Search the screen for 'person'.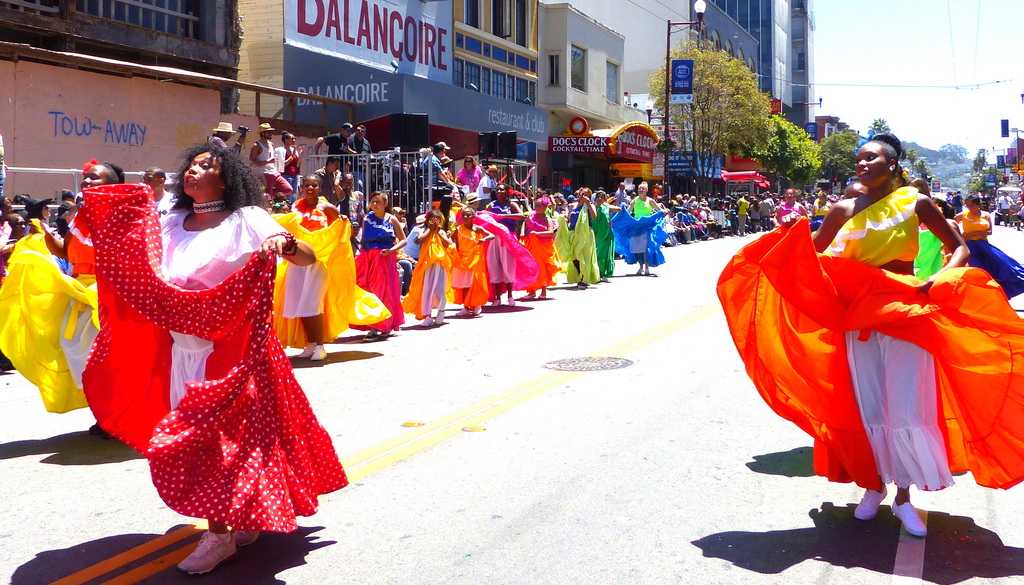
Found at bbox=[733, 128, 994, 527].
